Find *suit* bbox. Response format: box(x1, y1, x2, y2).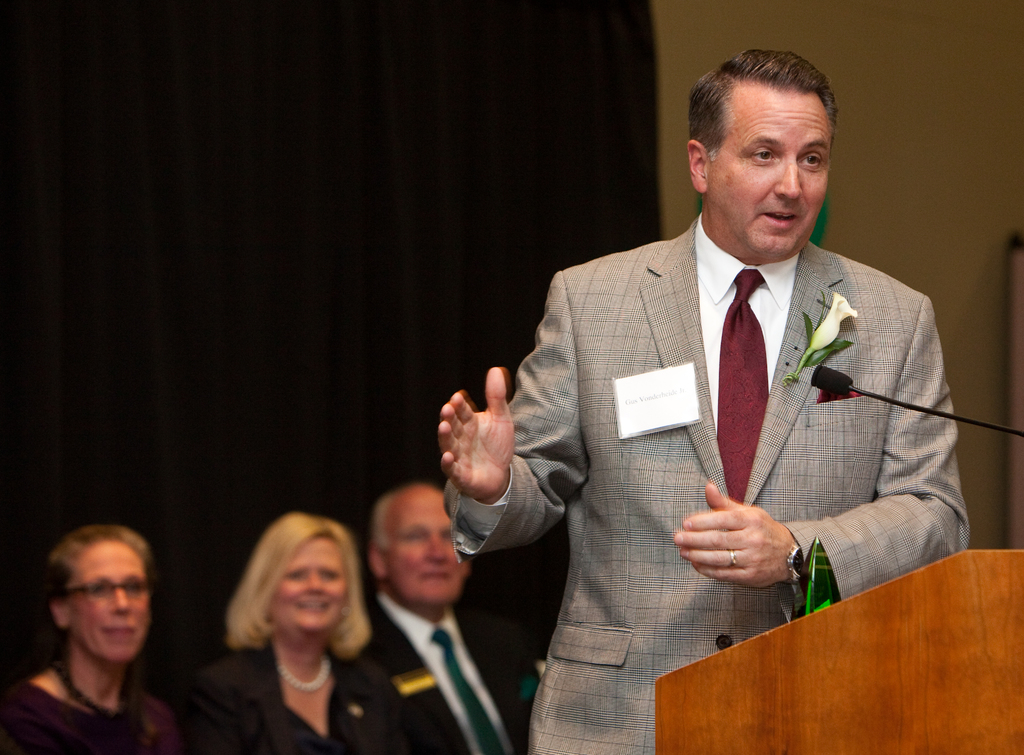
box(181, 639, 435, 754).
